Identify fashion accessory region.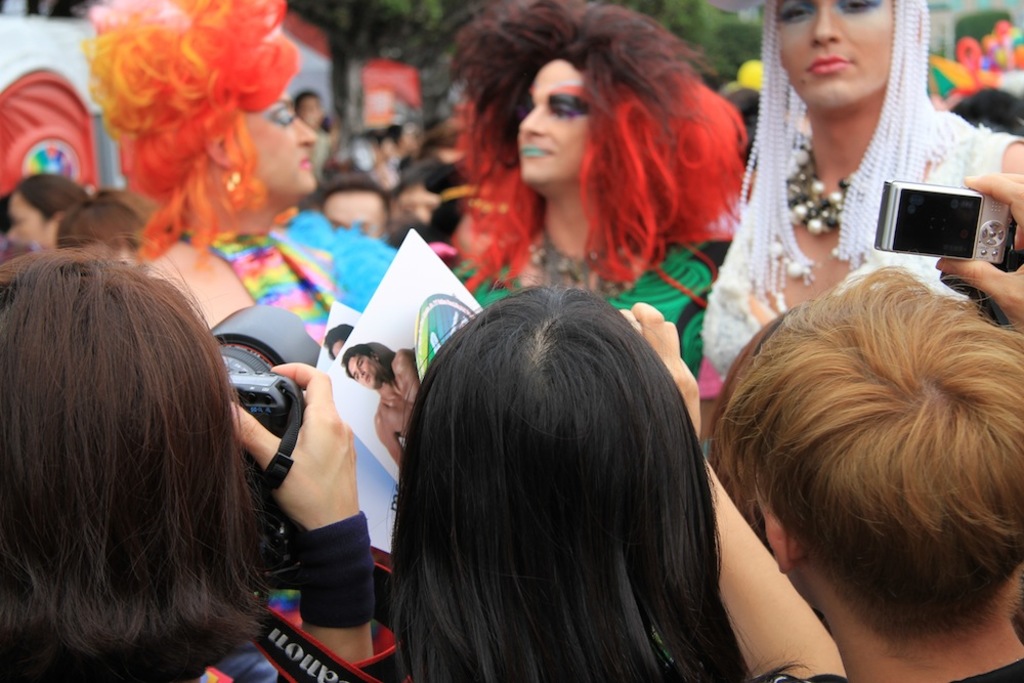
Region: bbox(979, 131, 1023, 260).
